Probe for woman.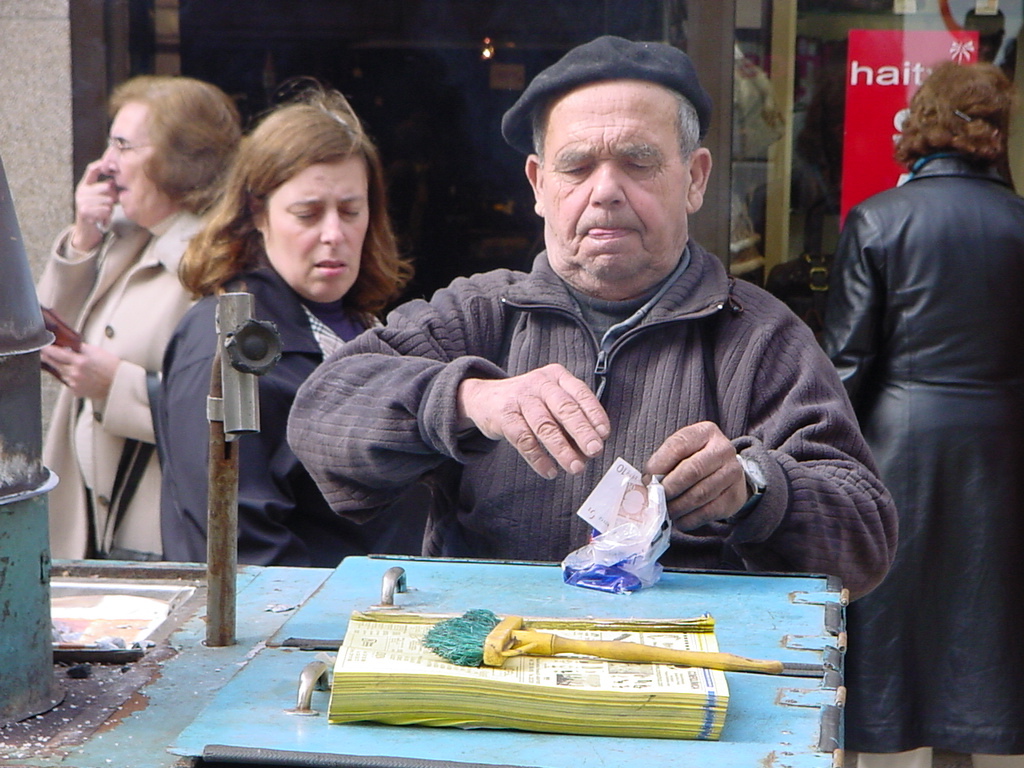
Probe result: rect(36, 78, 244, 561).
